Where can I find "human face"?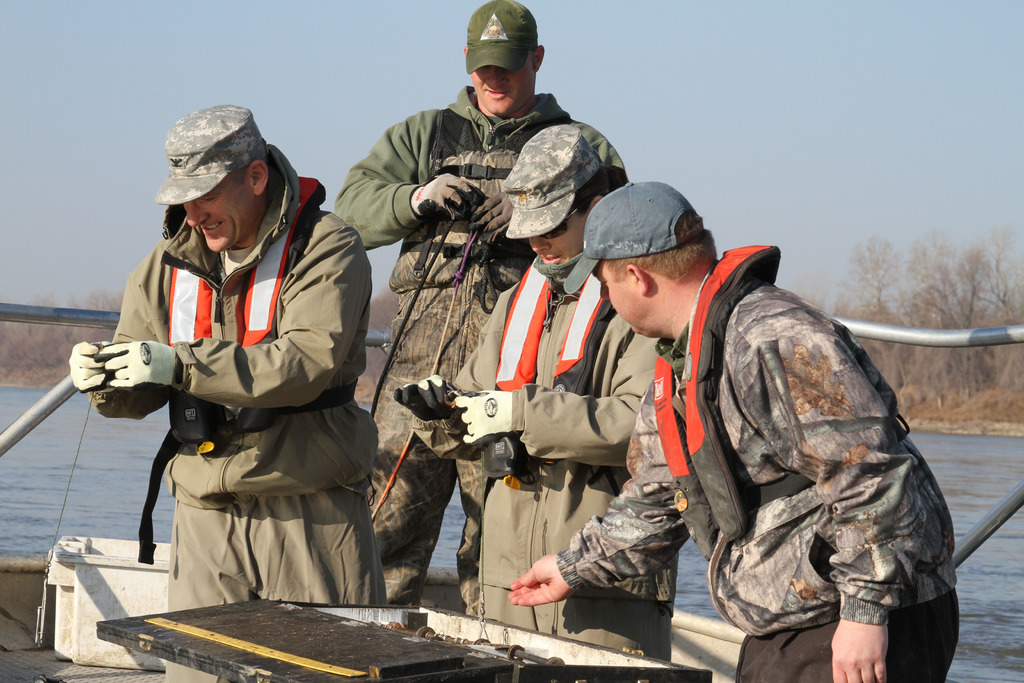
You can find it at (471, 62, 534, 115).
